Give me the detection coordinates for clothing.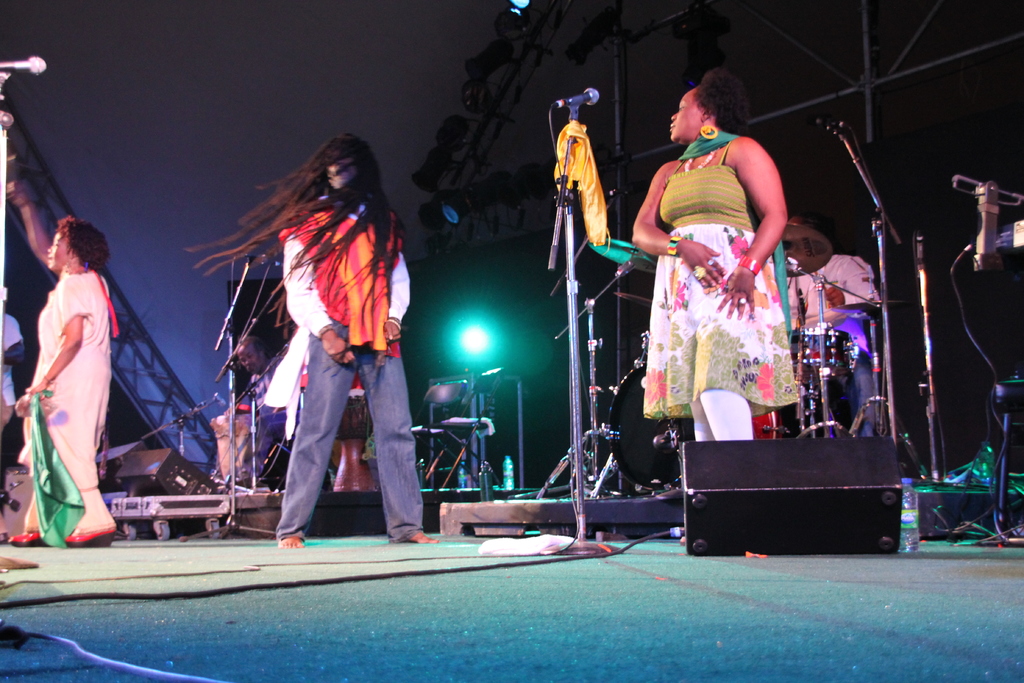
<bbox>279, 189, 448, 539</bbox>.
